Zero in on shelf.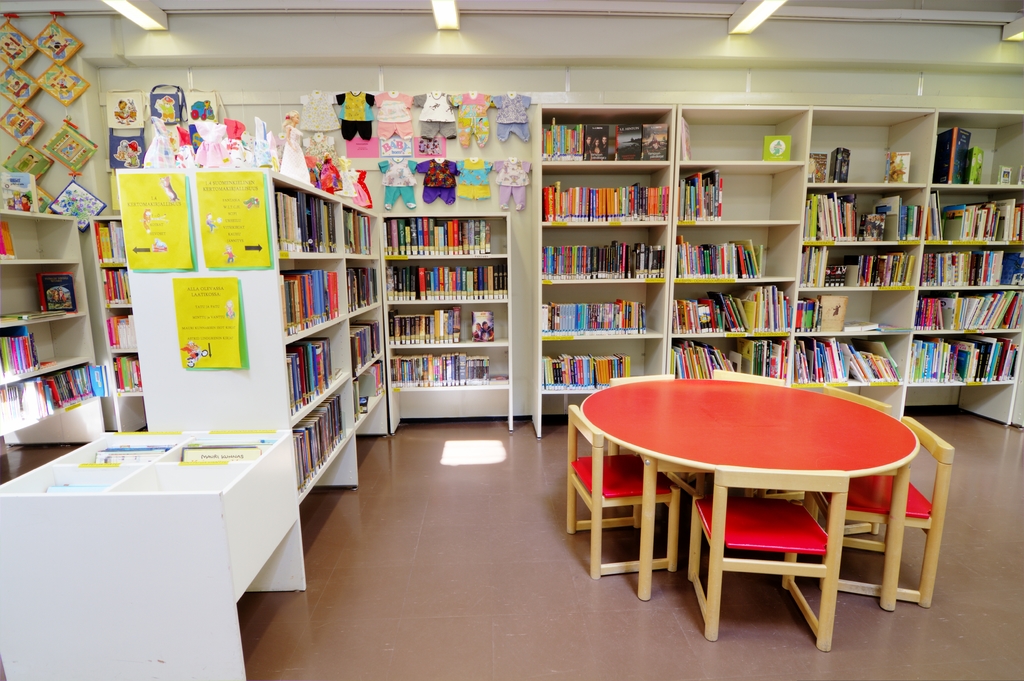
Zeroed in: bbox=[259, 161, 388, 514].
